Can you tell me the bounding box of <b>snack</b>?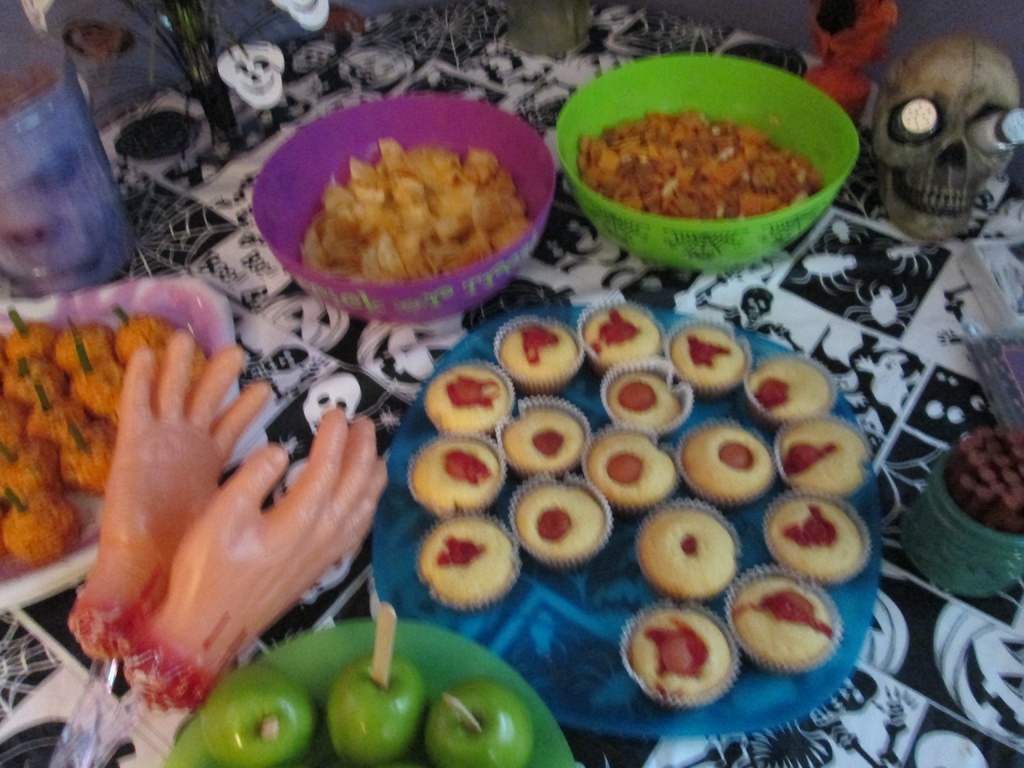
detection(292, 148, 565, 289).
